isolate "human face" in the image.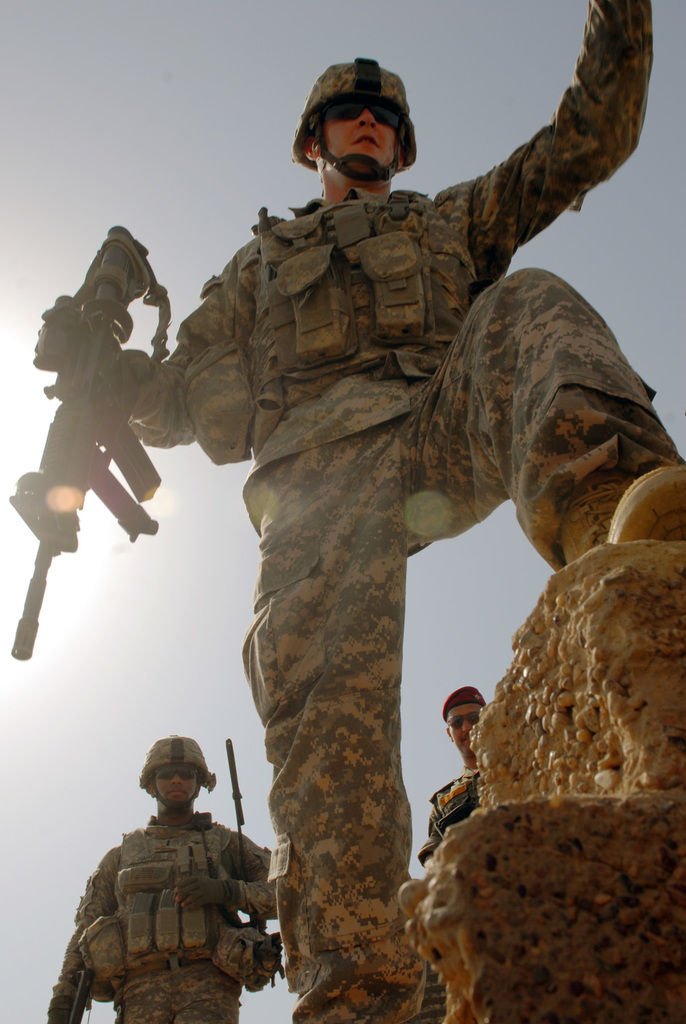
Isolated region: <box>446,705,485,758</box>.
